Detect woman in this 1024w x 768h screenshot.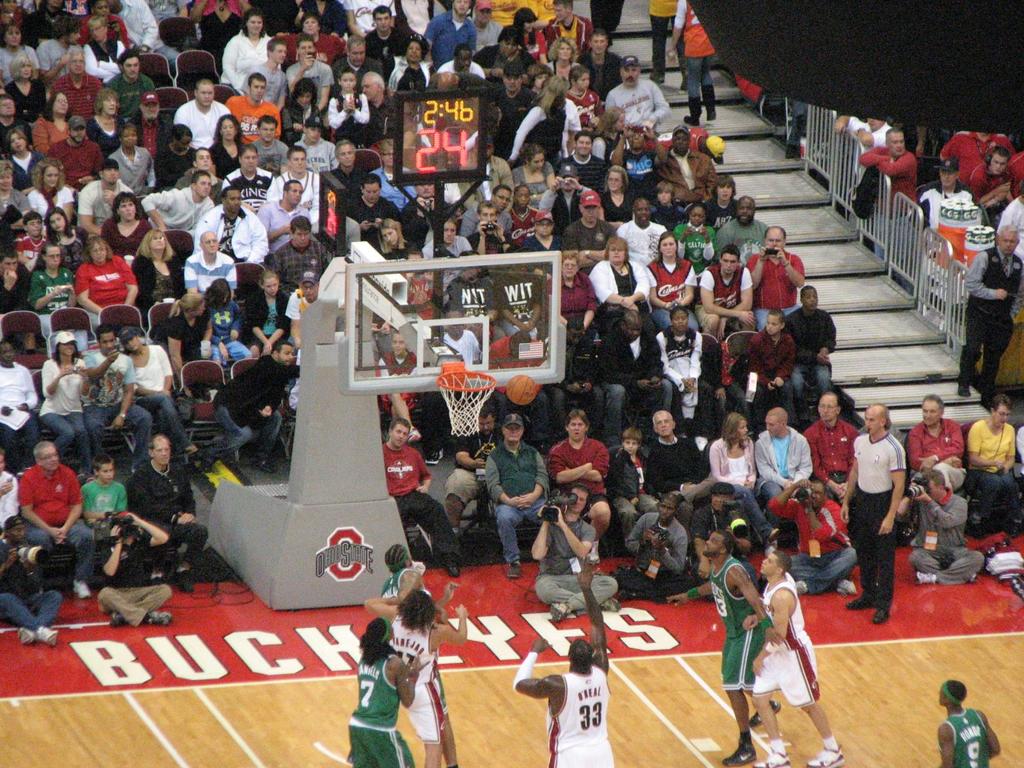
Detection: {"left": 33, "top": 90, "right": 70, "bottom": 154}.
